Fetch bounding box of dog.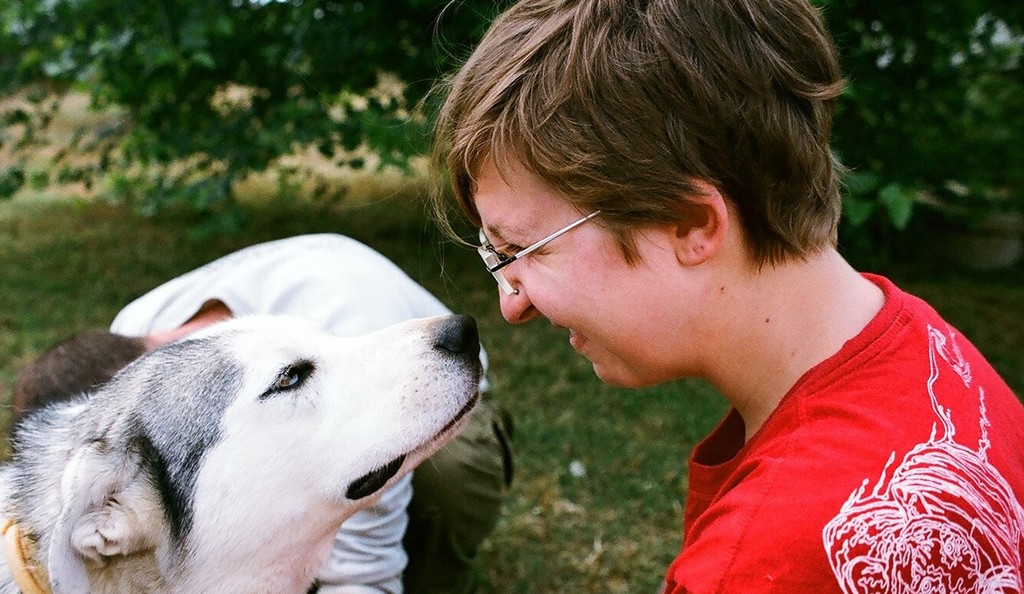
Bbox: crop(0, 312, 483, 593).
